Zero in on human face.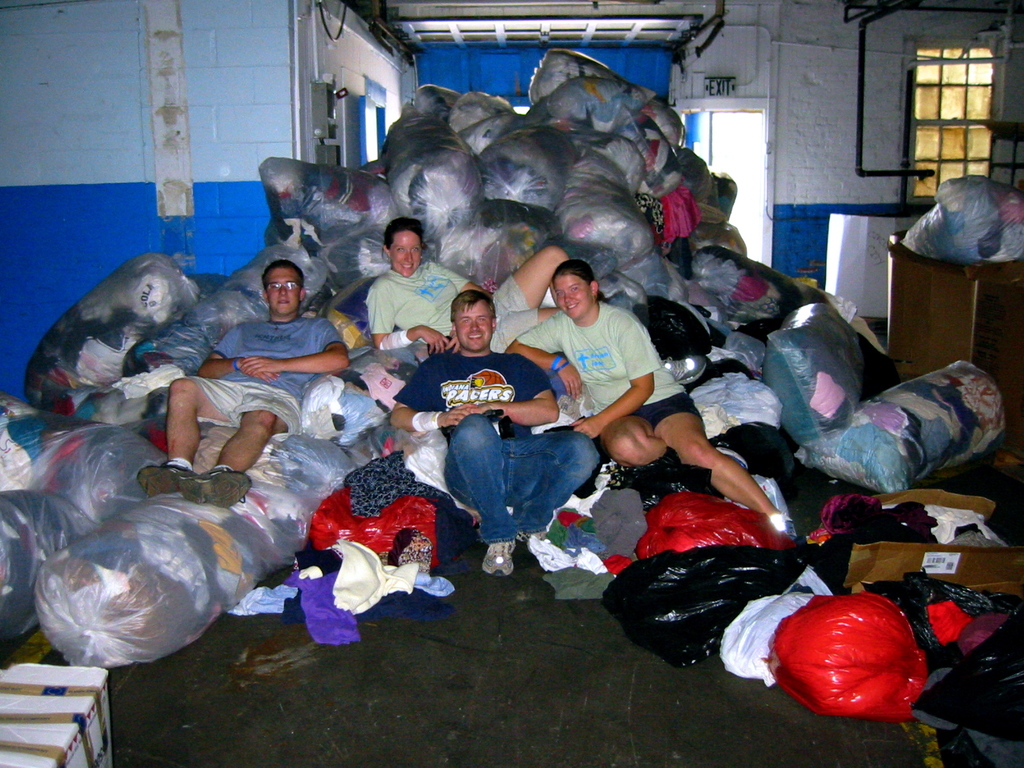
Zeroed in: pyautogui.locateOnScreen(269, 267, 297, 315).
